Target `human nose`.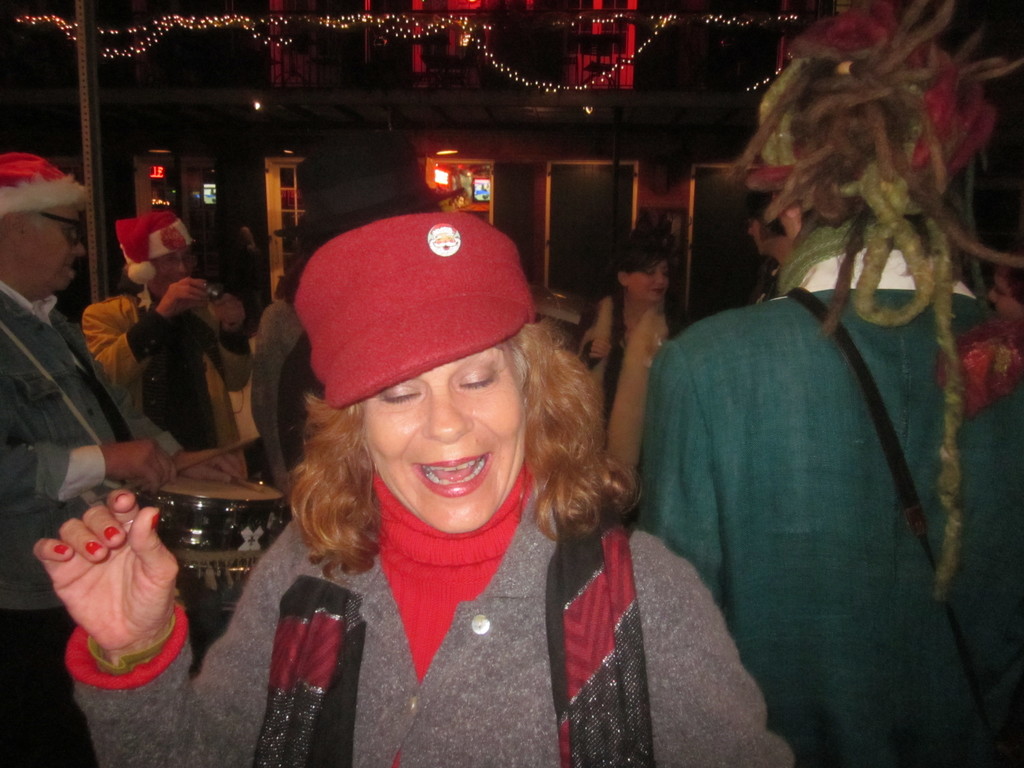
Target region: {"left": 172, "top": 257, "right": 194, "bottom": 276}.
